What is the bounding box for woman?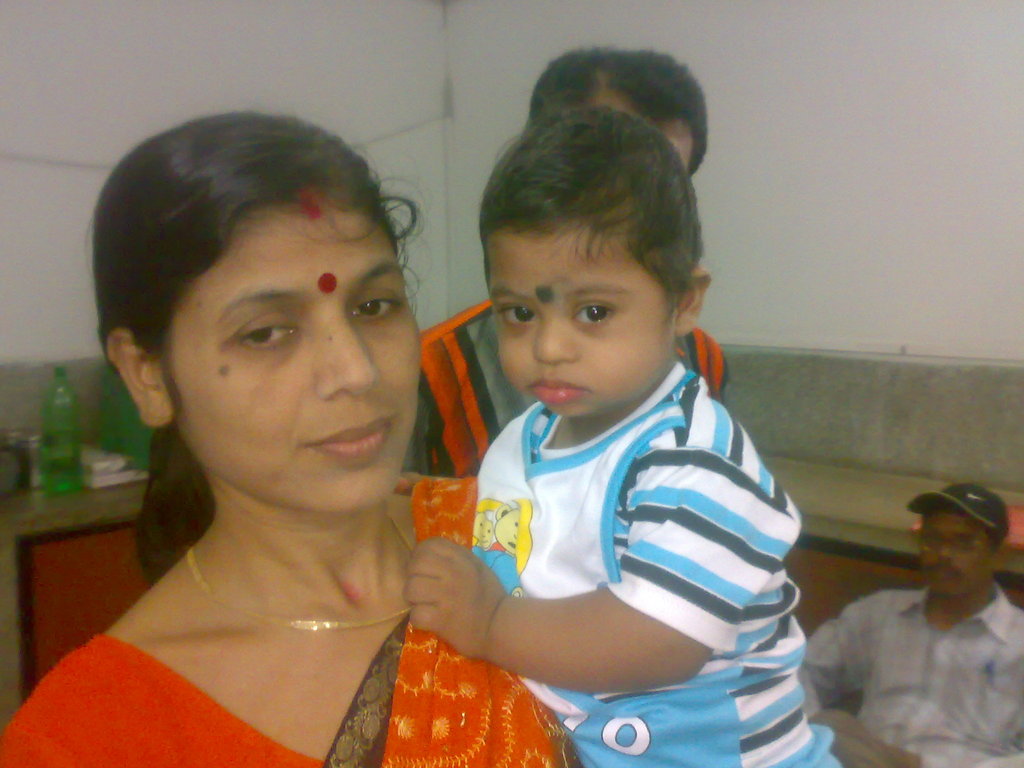
29,83,477,753.
